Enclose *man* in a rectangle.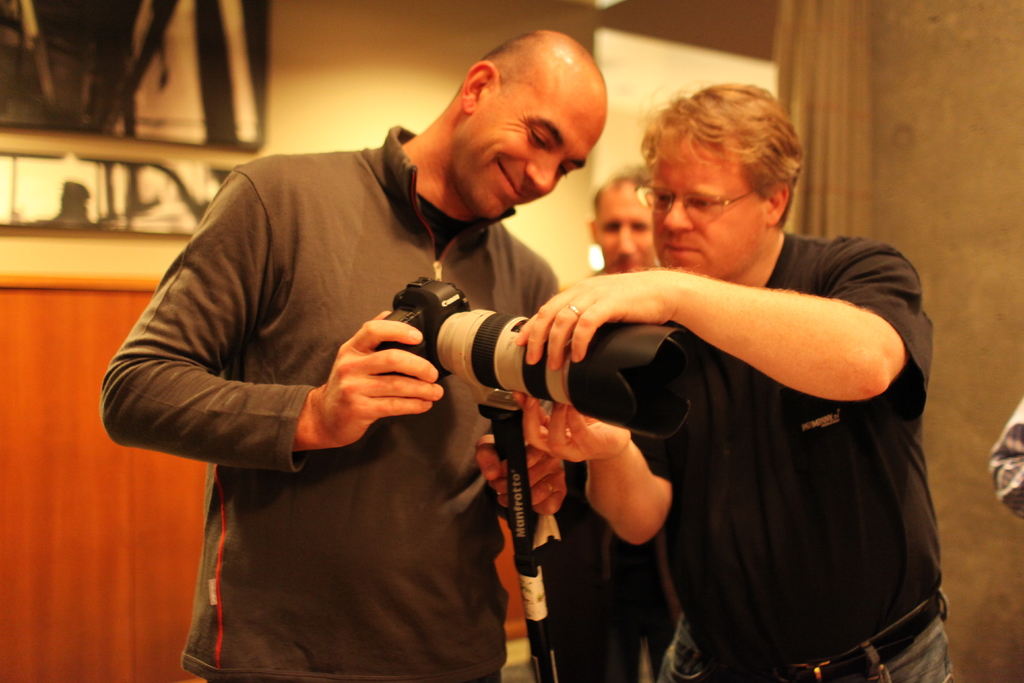
[x1=107, y1=26, x2=615, y2=681].
